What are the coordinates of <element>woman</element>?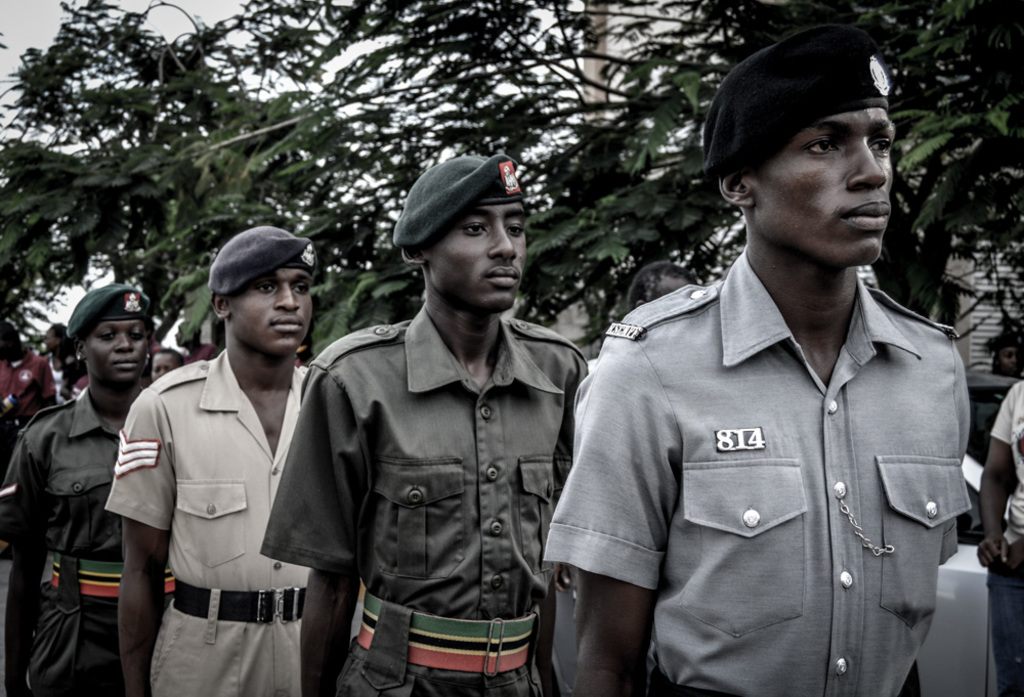
region(10, 268, 163, 696).
